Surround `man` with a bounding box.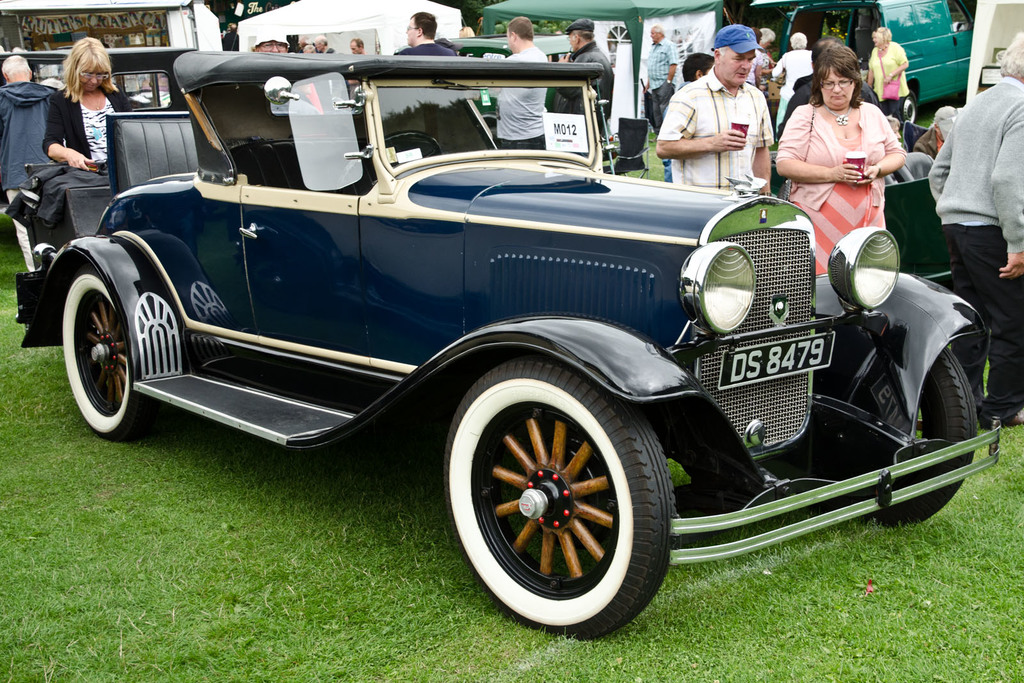
(554, 19, 616, 139).
